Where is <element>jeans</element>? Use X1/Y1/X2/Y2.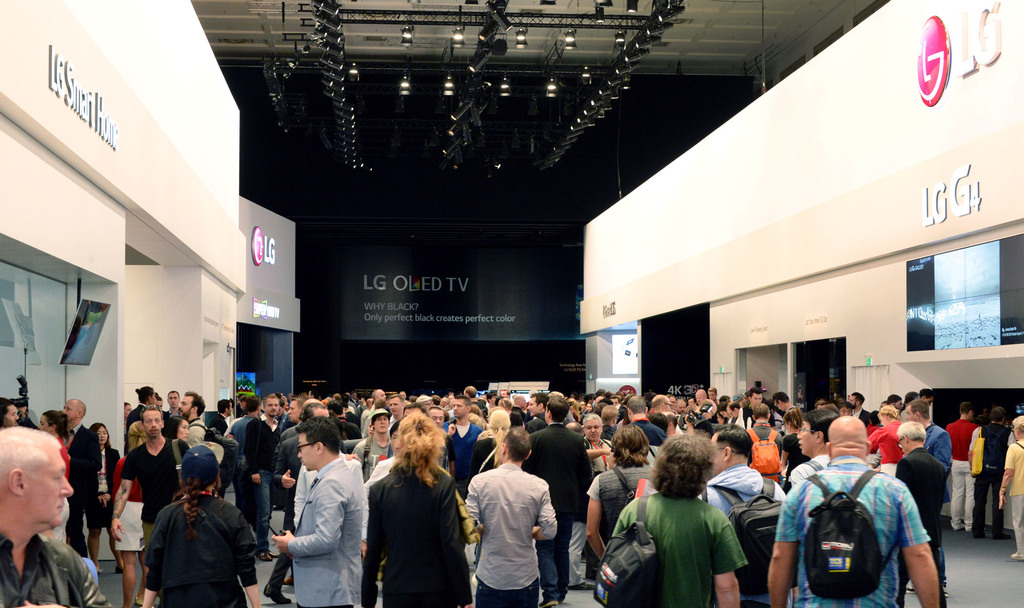
63/501/86/550.
